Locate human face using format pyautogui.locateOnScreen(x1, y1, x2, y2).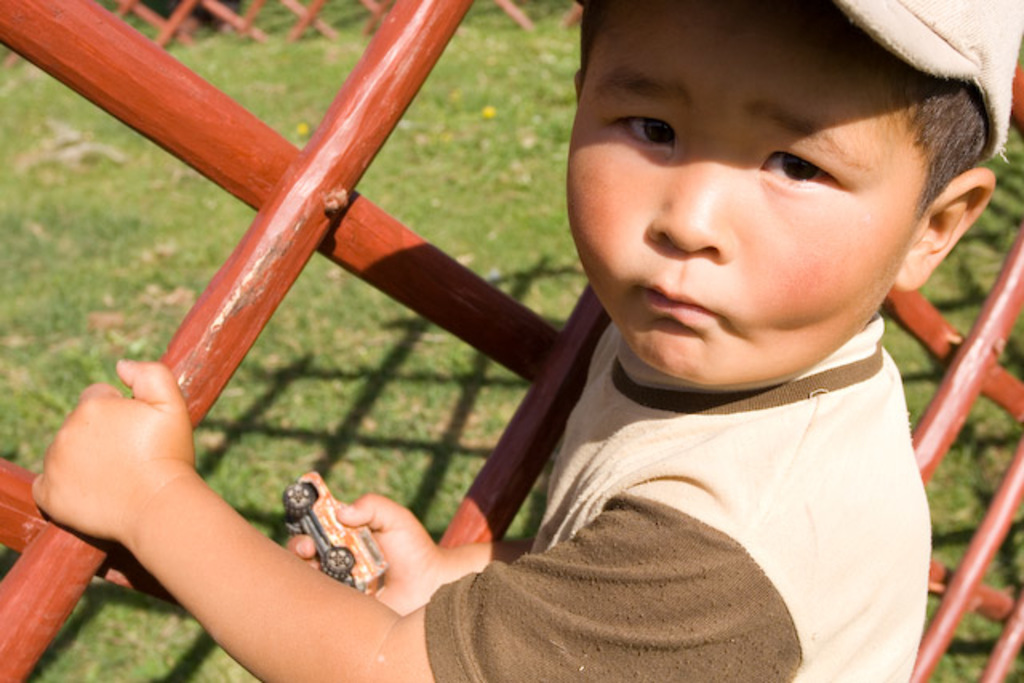
pyautogui.locateOnScreen(565, 0, 941, 390).
